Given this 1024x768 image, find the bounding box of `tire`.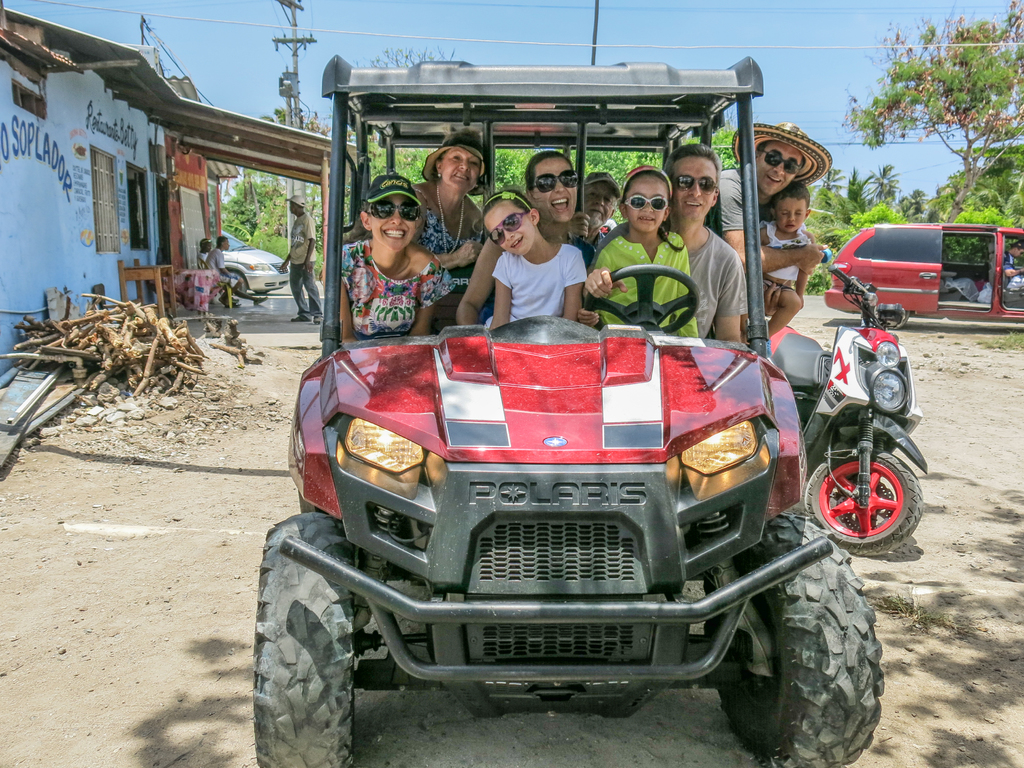
250:511:354:767.
